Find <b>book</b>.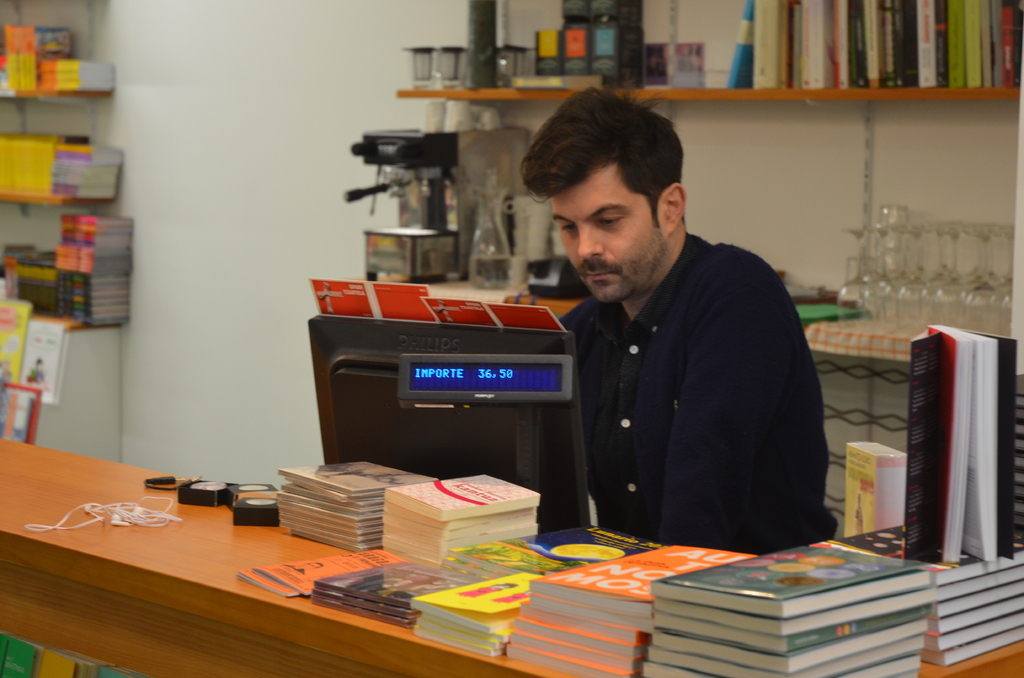
<bbox>37, 645, 102, 677</bbox>.
